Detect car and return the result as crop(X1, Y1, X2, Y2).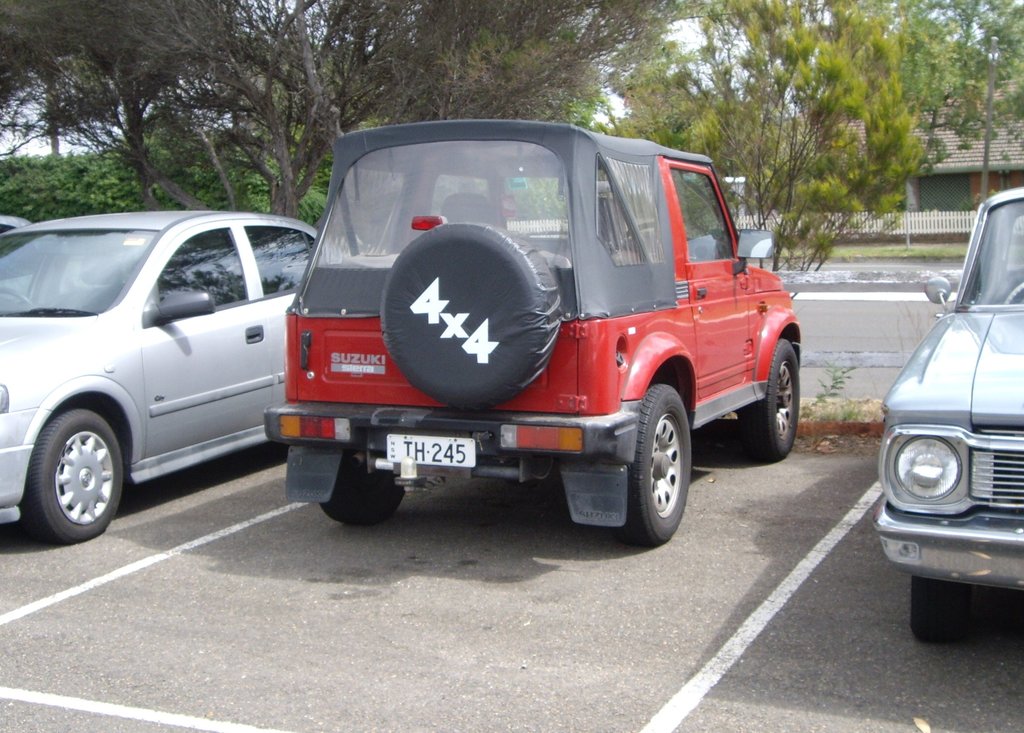
crop(0, 211, 320, 545).
